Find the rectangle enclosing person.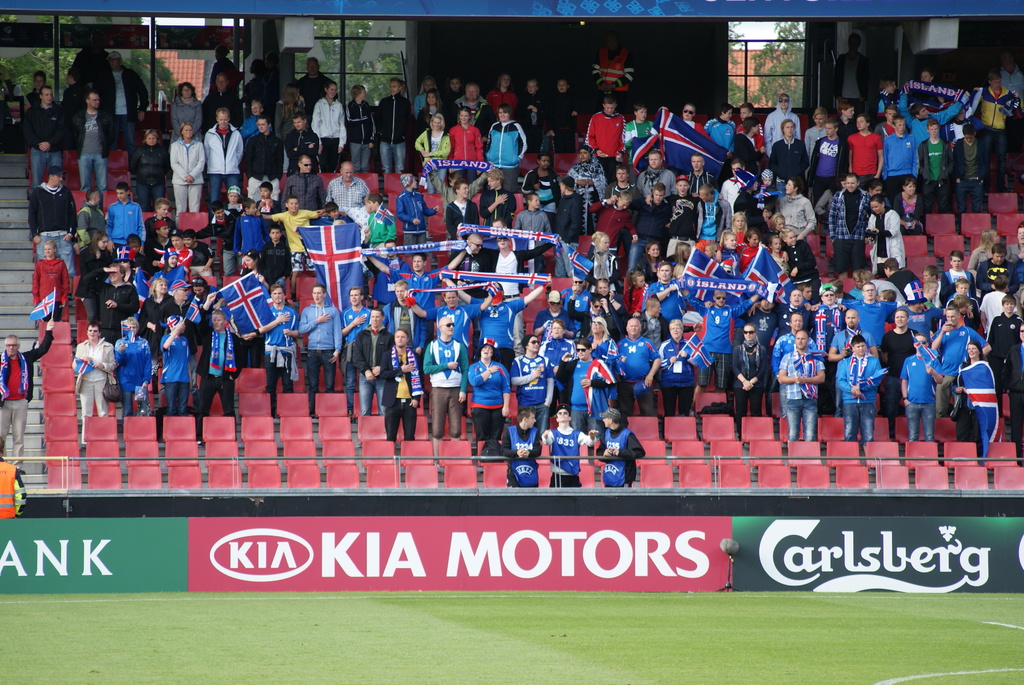
774:122:813:192.
